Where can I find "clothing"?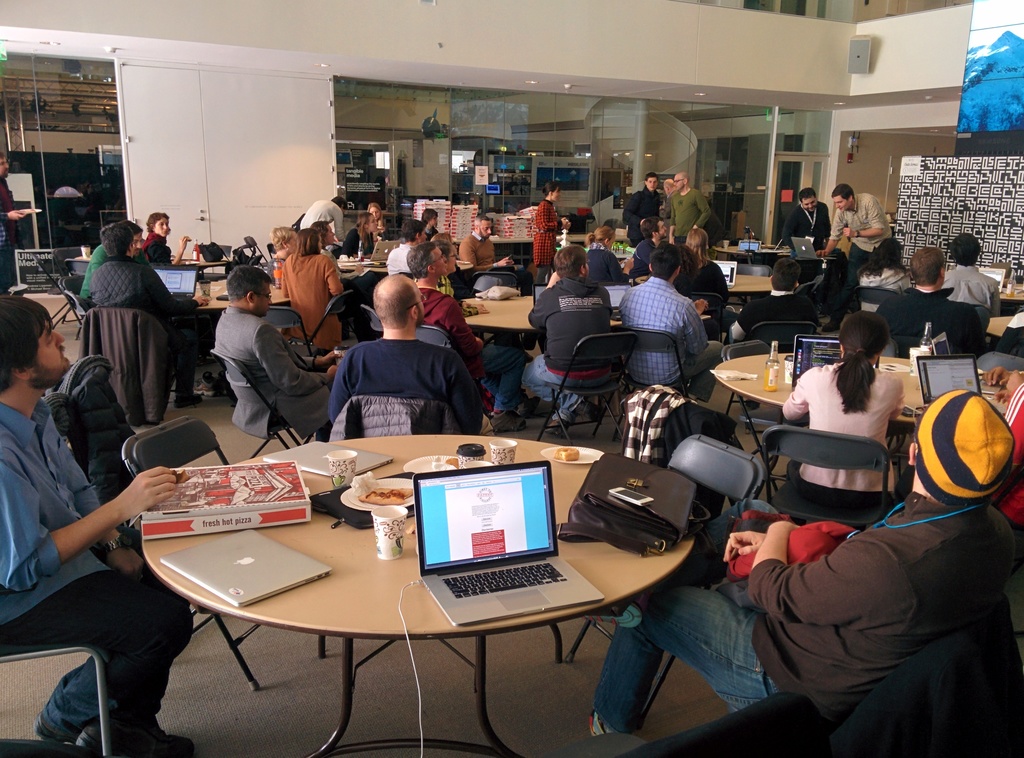
You can find it at <region>37, 348, 172, 550</region>.
